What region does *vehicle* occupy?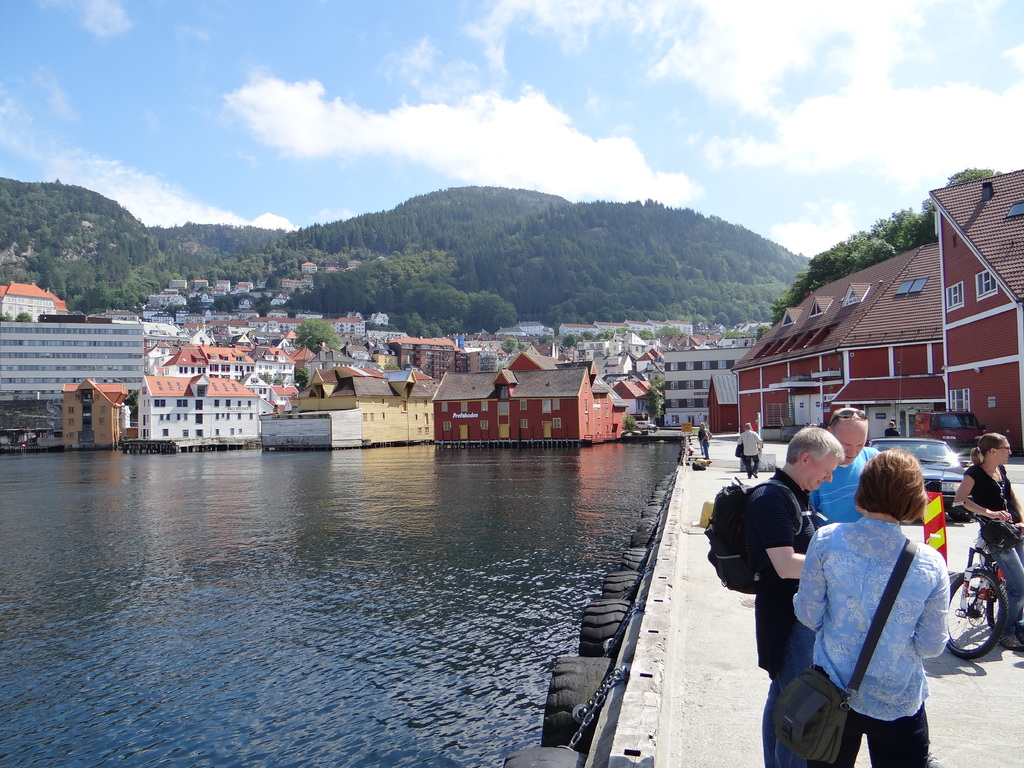
box(939, 505, 1023, 661).
